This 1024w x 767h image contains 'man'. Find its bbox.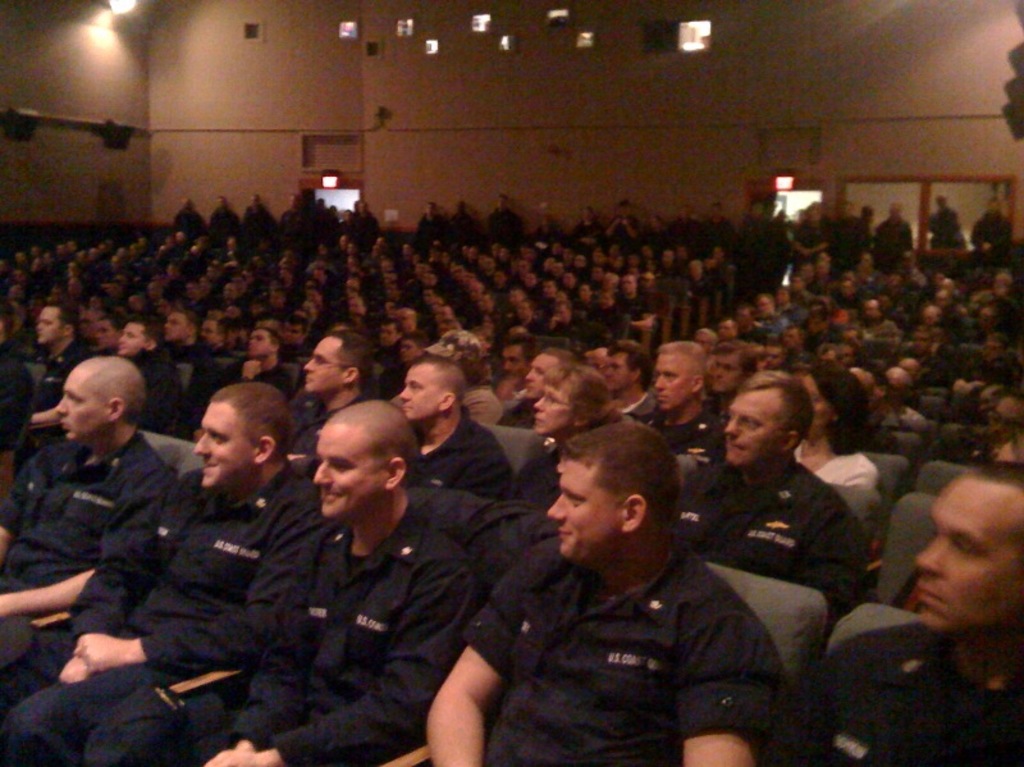
BBox(177, 400, 479, 766).
